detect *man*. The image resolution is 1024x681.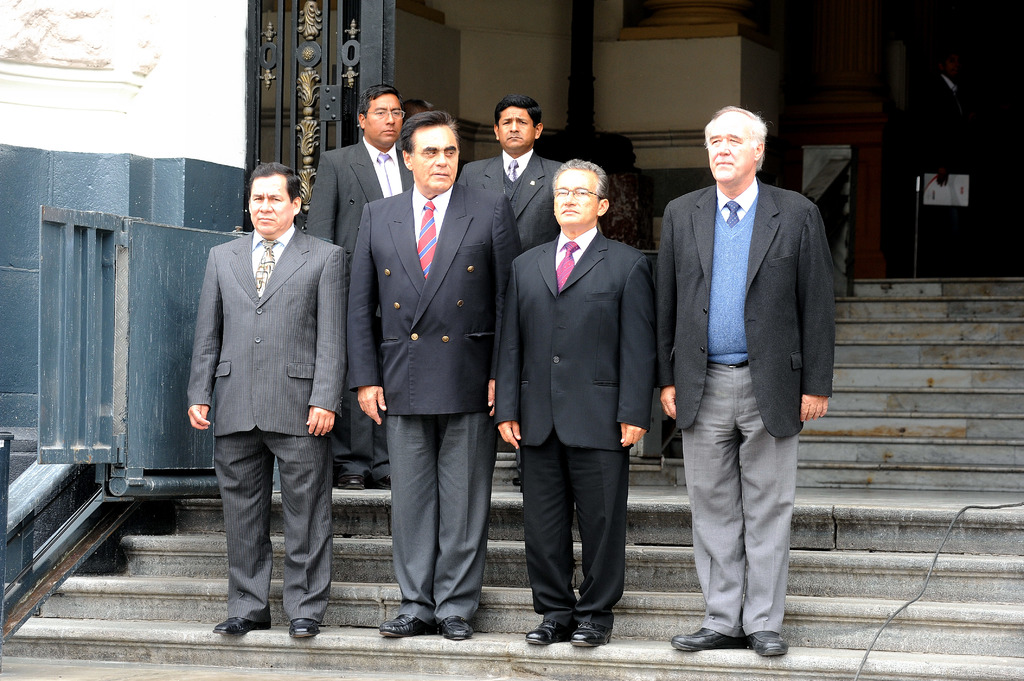
box(184, 155, 349, 641).
